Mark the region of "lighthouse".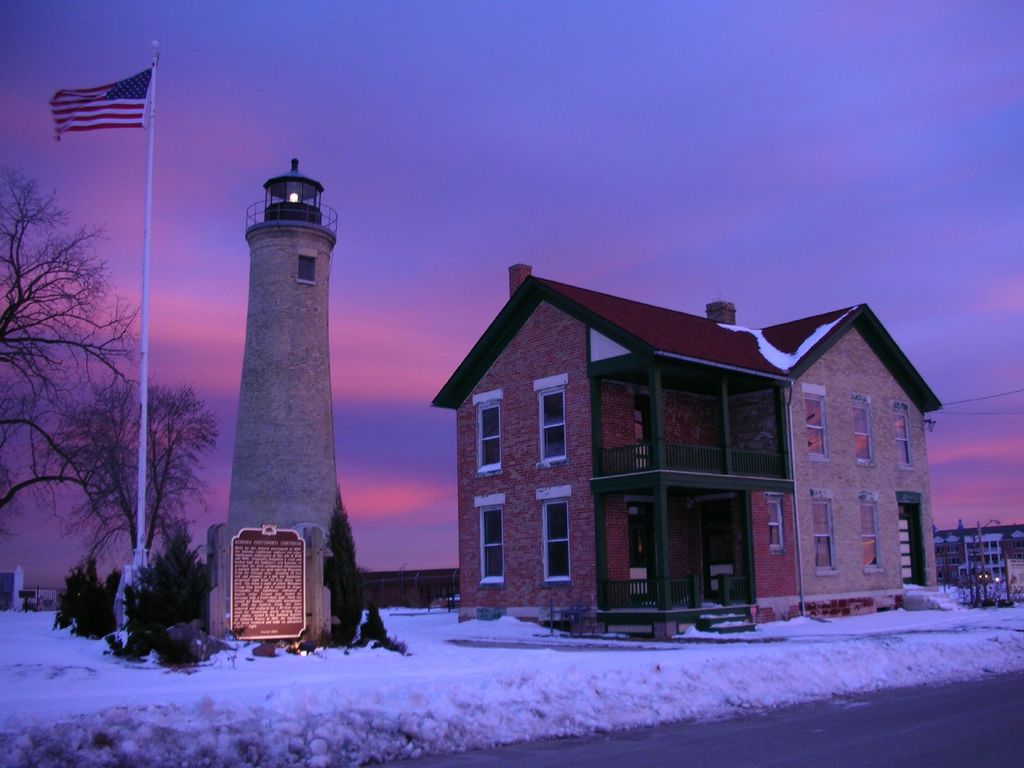
Region: {"x1": 191, "y1": 140, "x2": 375, "y2": 650}.
